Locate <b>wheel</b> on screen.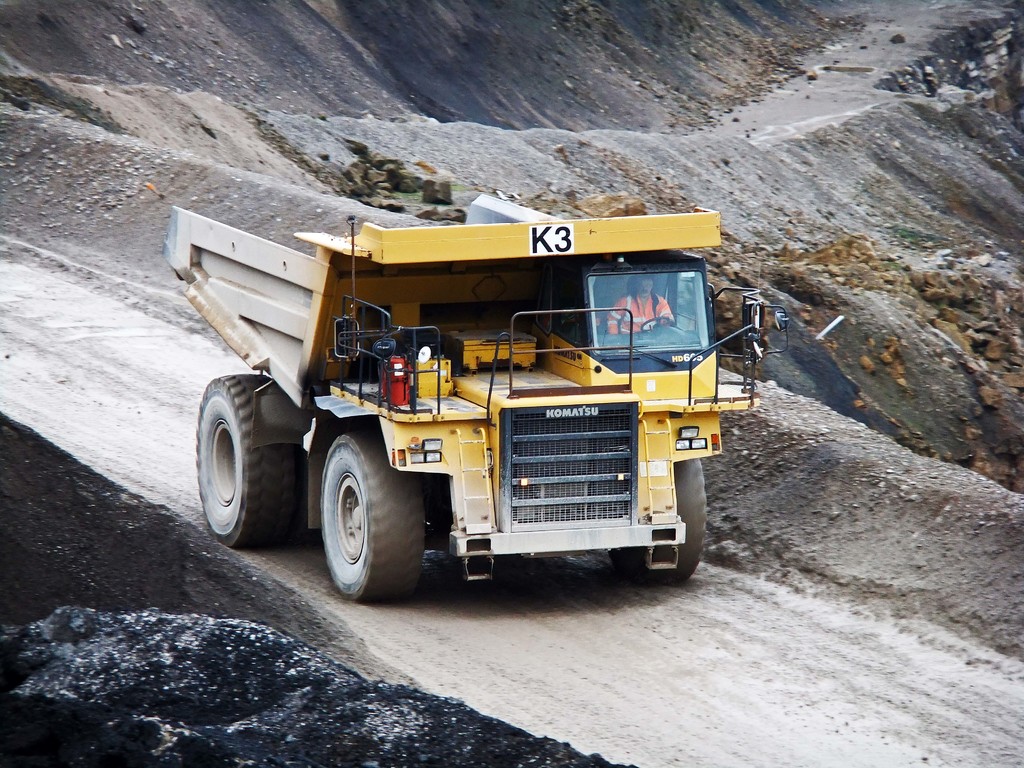
On screen at left=630, top=458, right=703, bottom=585.
